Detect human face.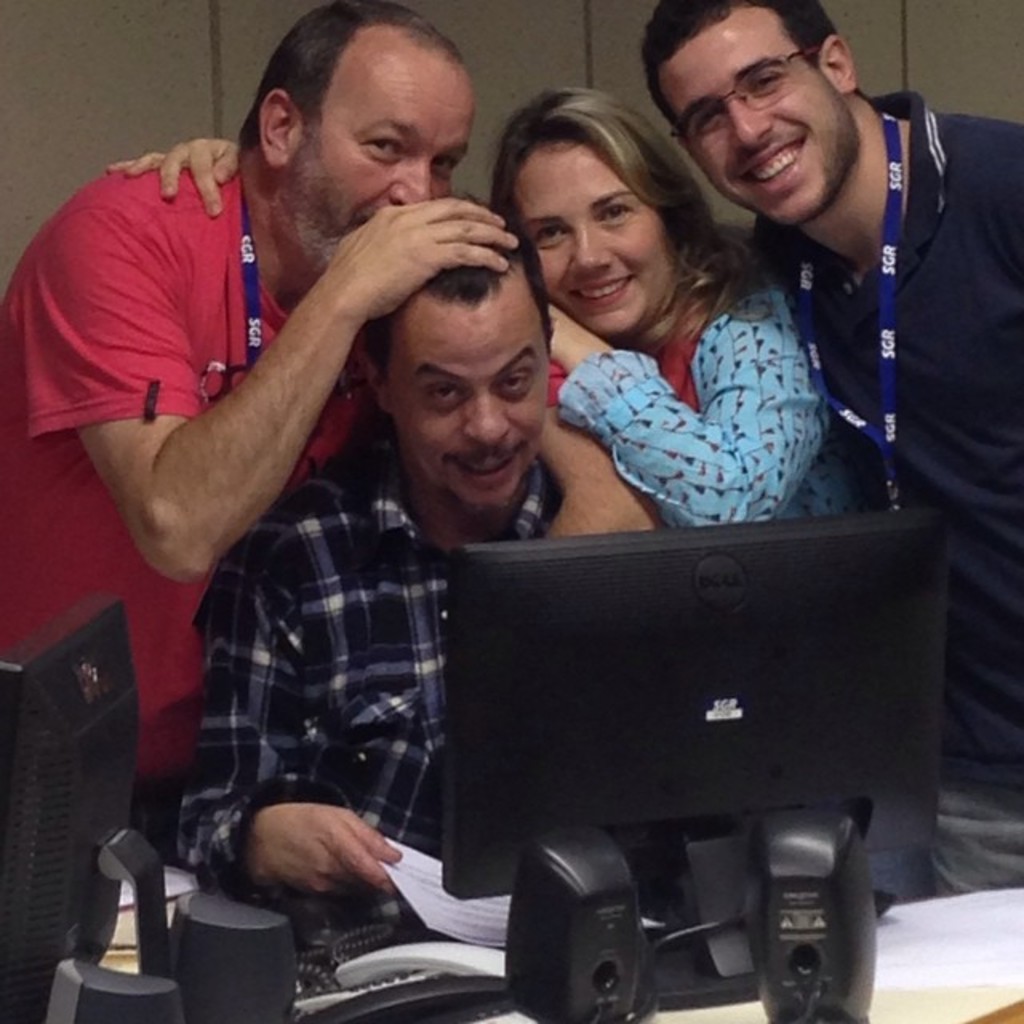
Detected at Rect(515, 142, 682, 338).
